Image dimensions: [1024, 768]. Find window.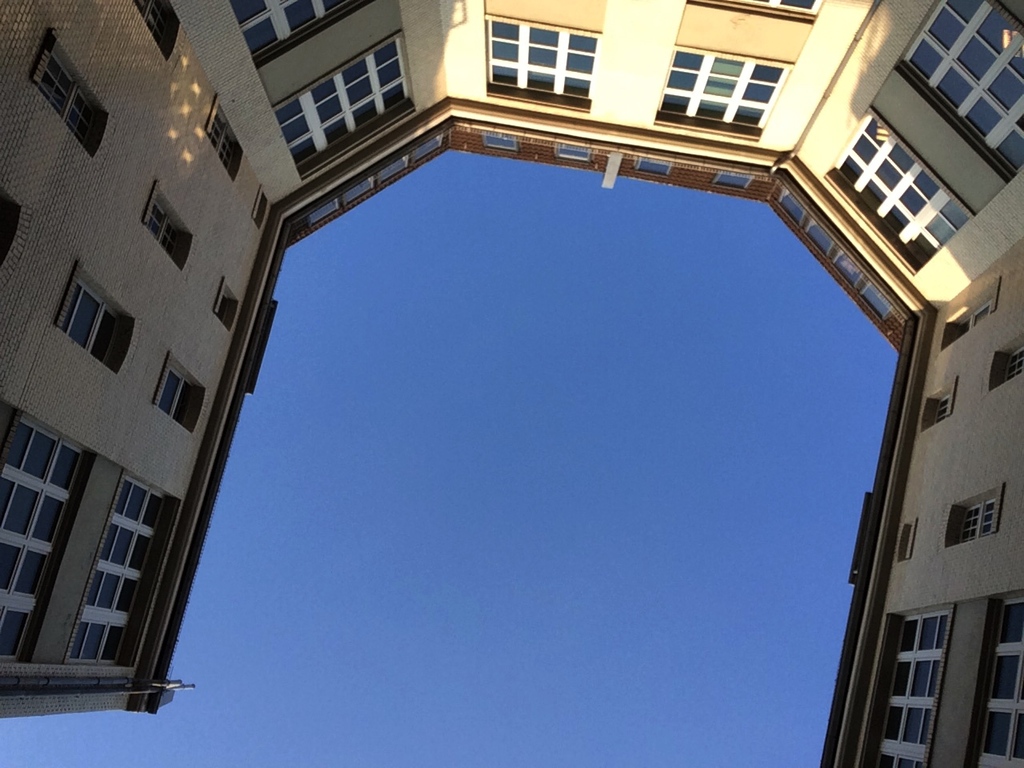
(left=307, top=134, right=449, bottom=222).
